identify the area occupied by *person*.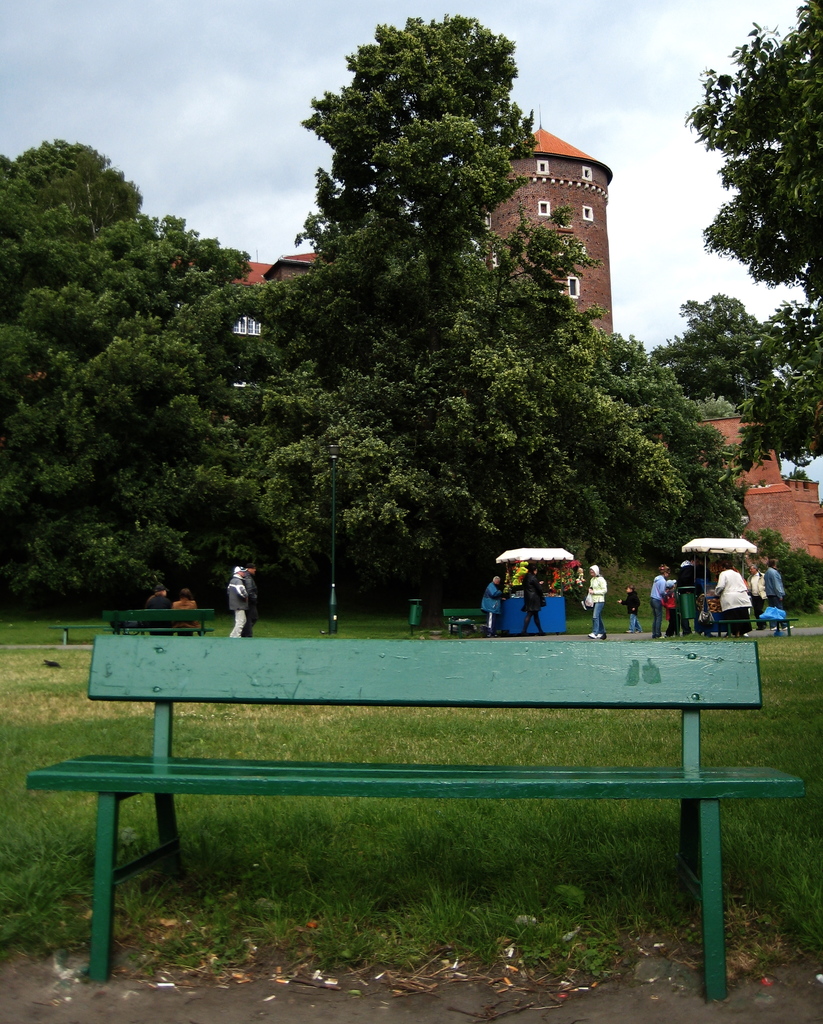
Area: bbox(480, 575, 507, 638).
